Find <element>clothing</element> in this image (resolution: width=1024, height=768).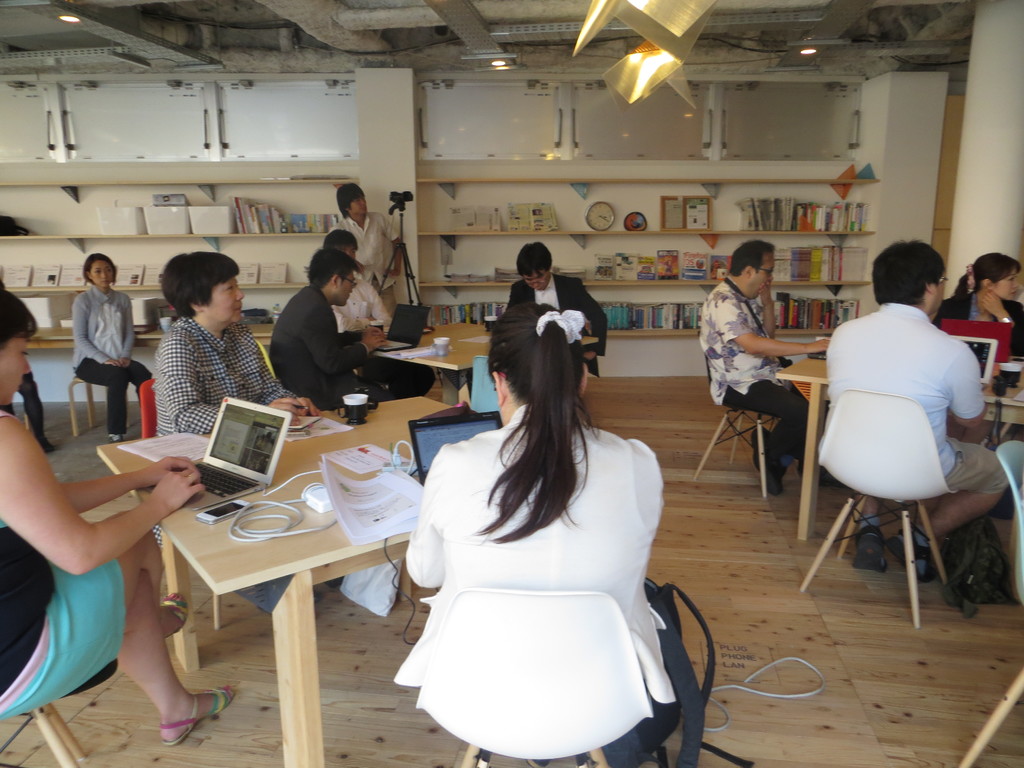
{"left": 508, "top": 266, "right": 609, "bottom": 379}.
